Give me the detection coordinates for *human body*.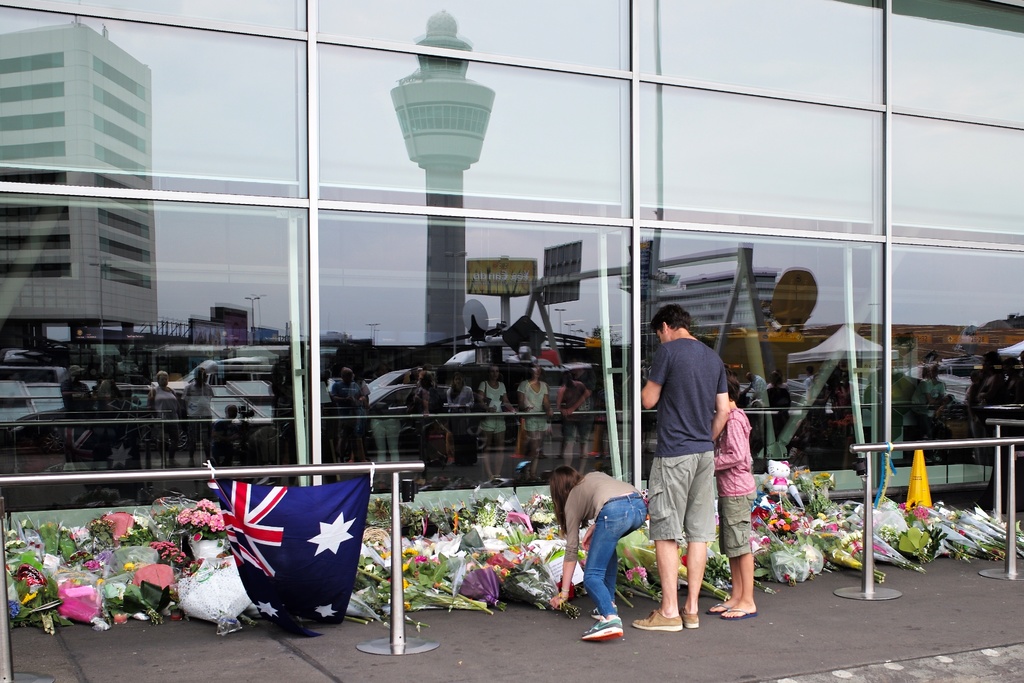
l=651, t=291, r=748, b=610.
